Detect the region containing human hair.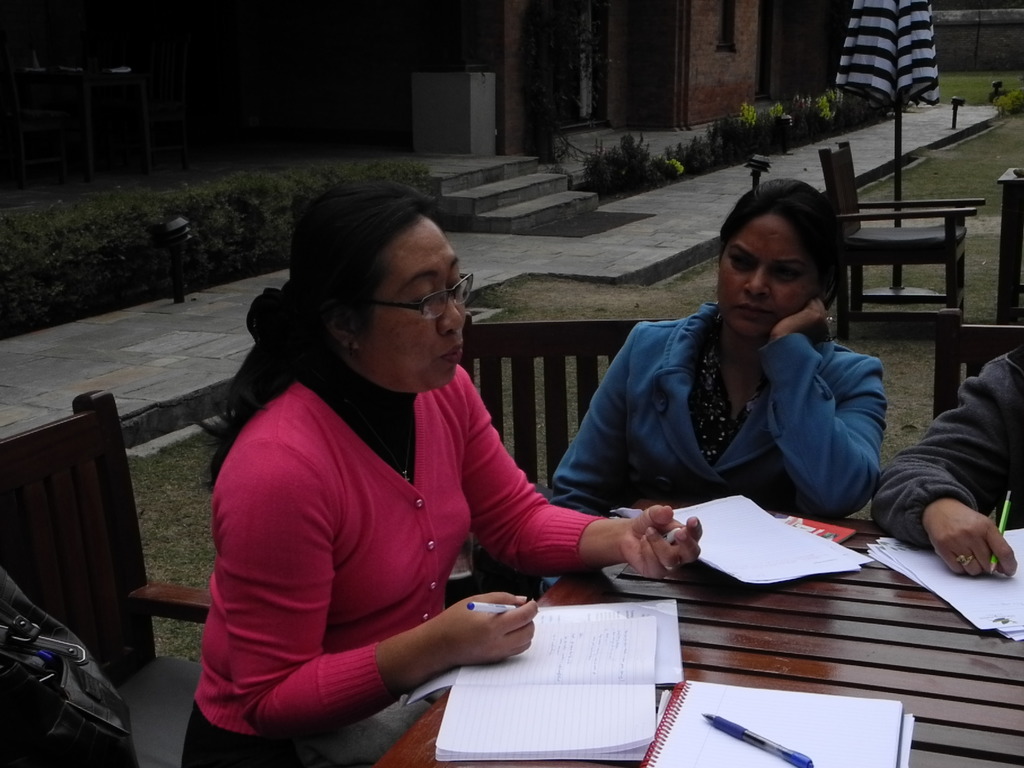
[x1=206, y1=177, x2=444, y2=493].
